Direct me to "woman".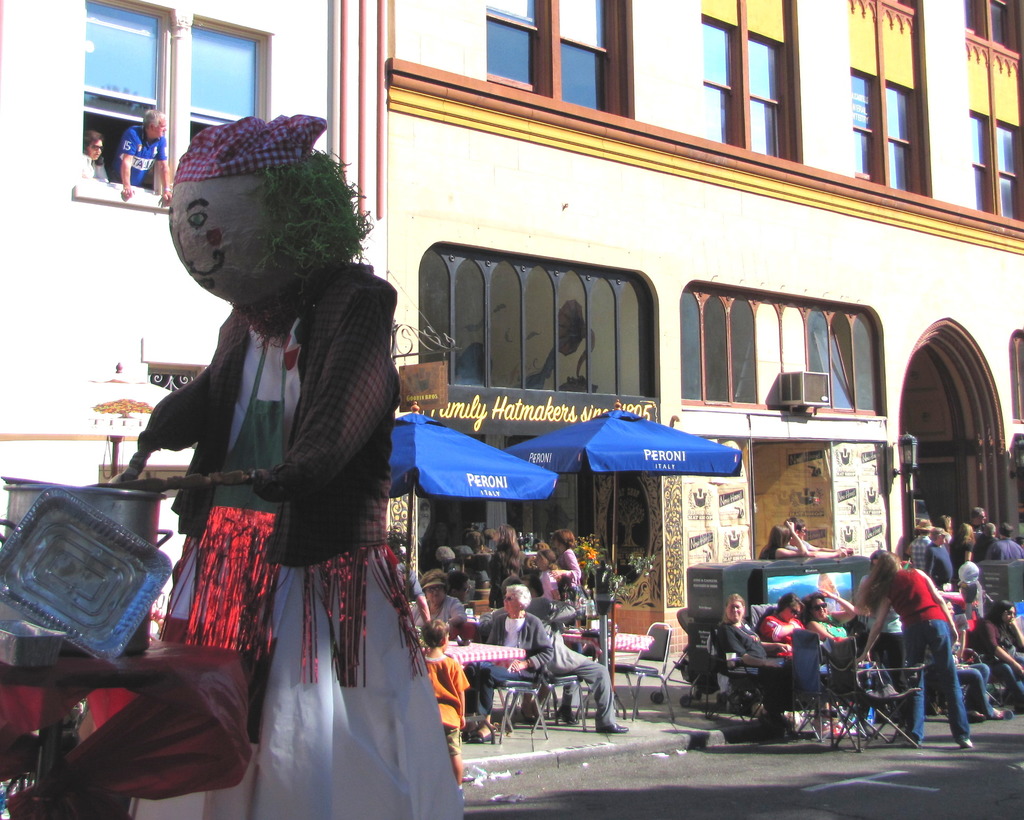
Direction: <box>851,551,968,750</box>.
